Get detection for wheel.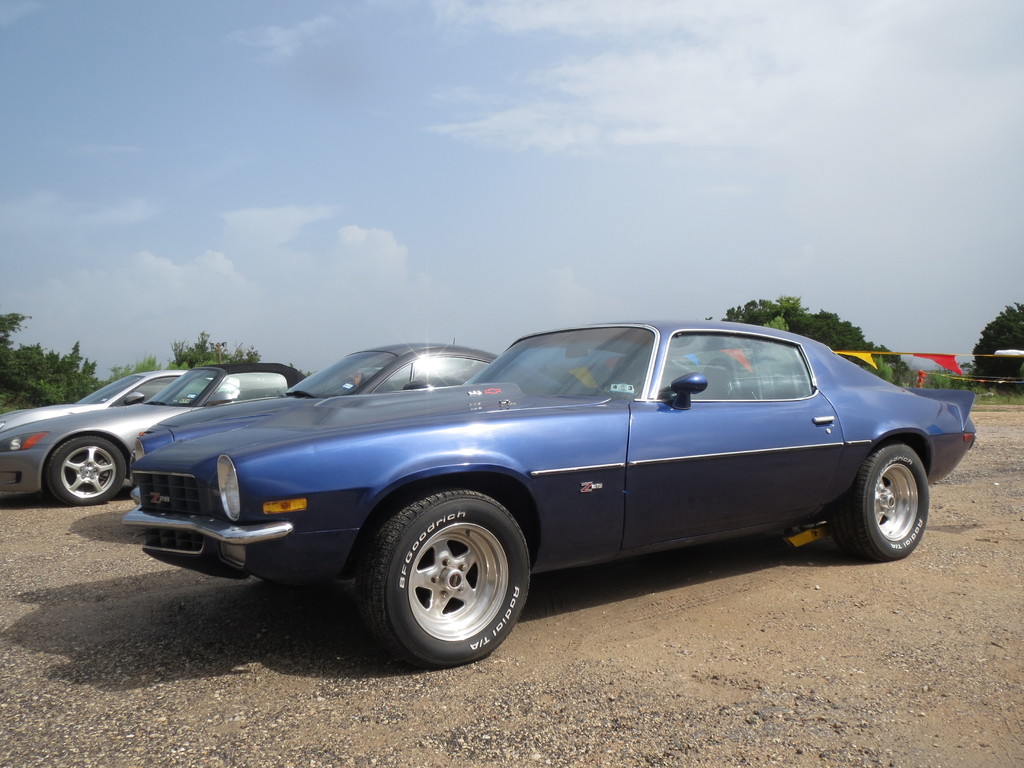
Detection: box=[820, 442, 929, 573].
